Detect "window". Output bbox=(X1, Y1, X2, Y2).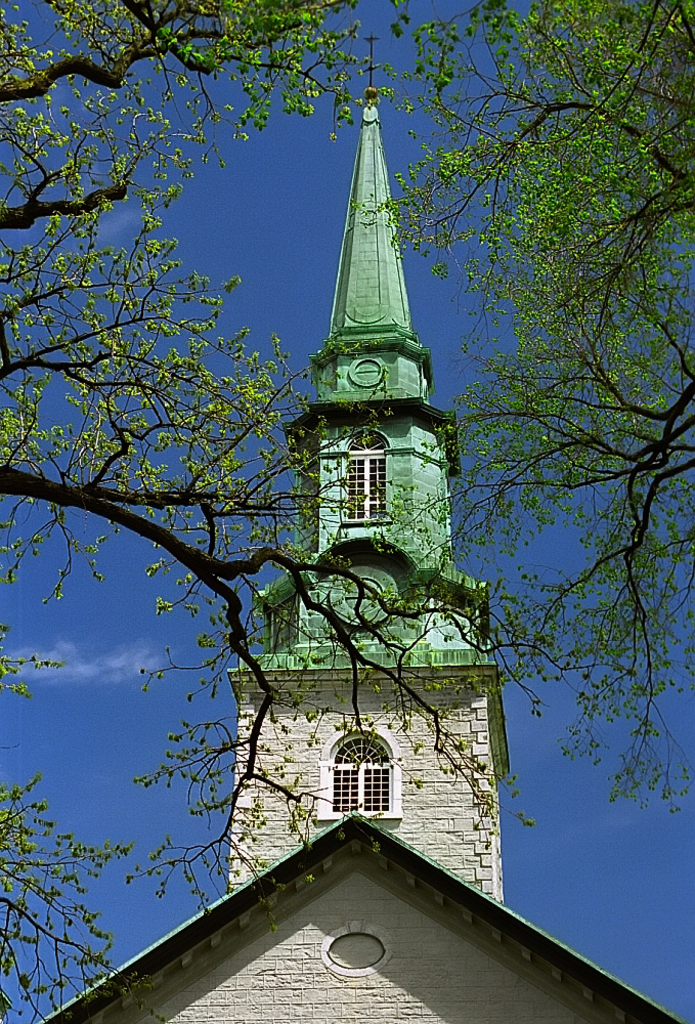
bbox=(331, 739, 400, 837).
